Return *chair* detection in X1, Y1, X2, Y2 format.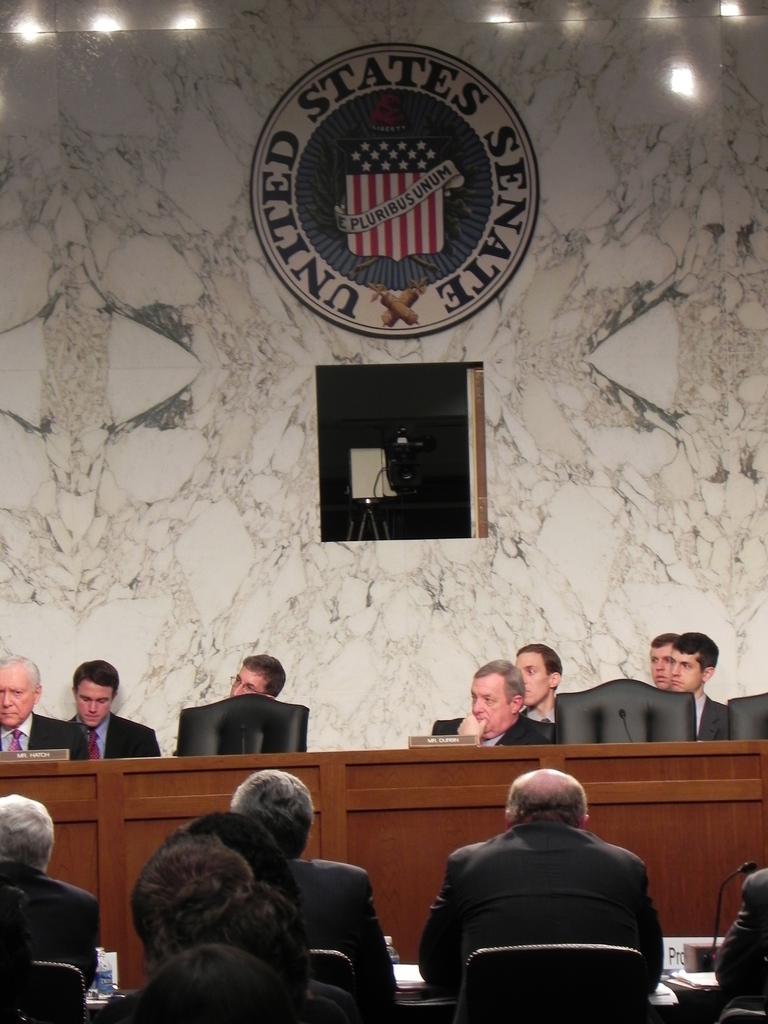
308, 948, 360, 1023.
